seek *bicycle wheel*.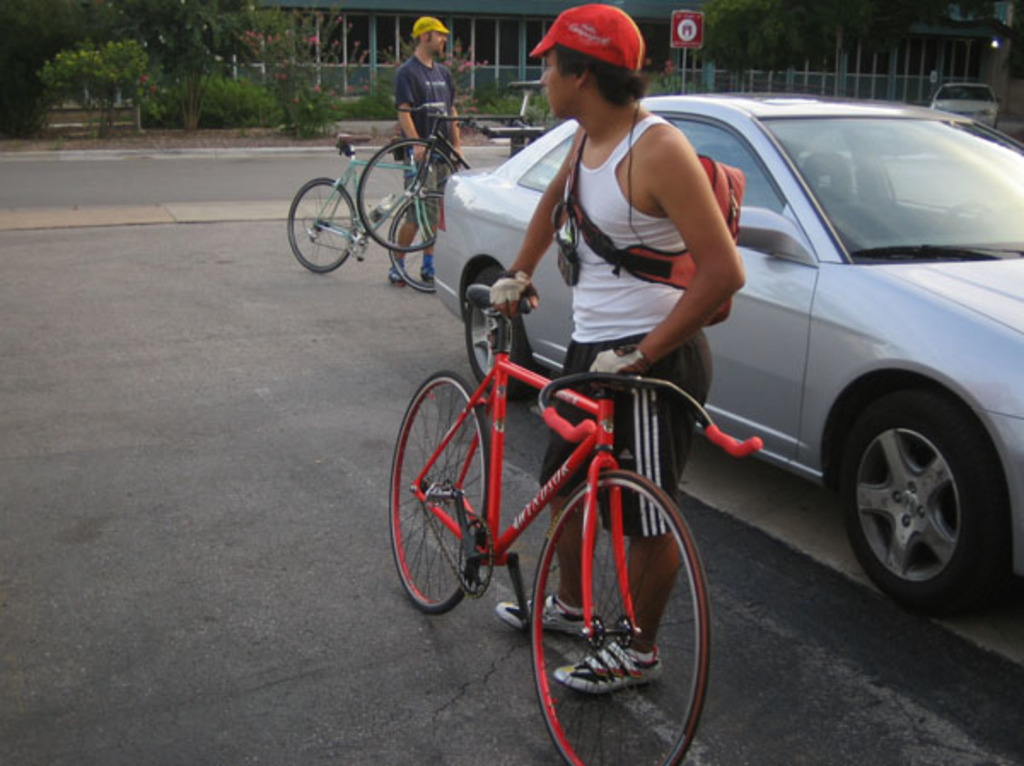
[left=358, top=138, right=461, bottom=256].
